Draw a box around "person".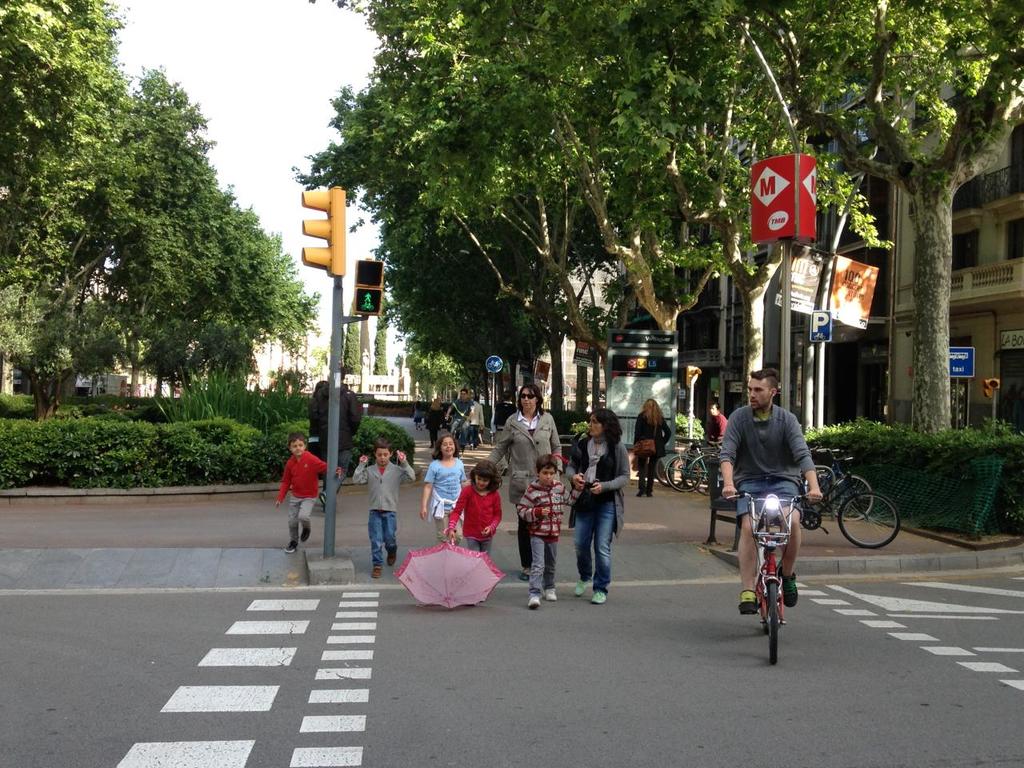
region(446, 462, 504, 564).
